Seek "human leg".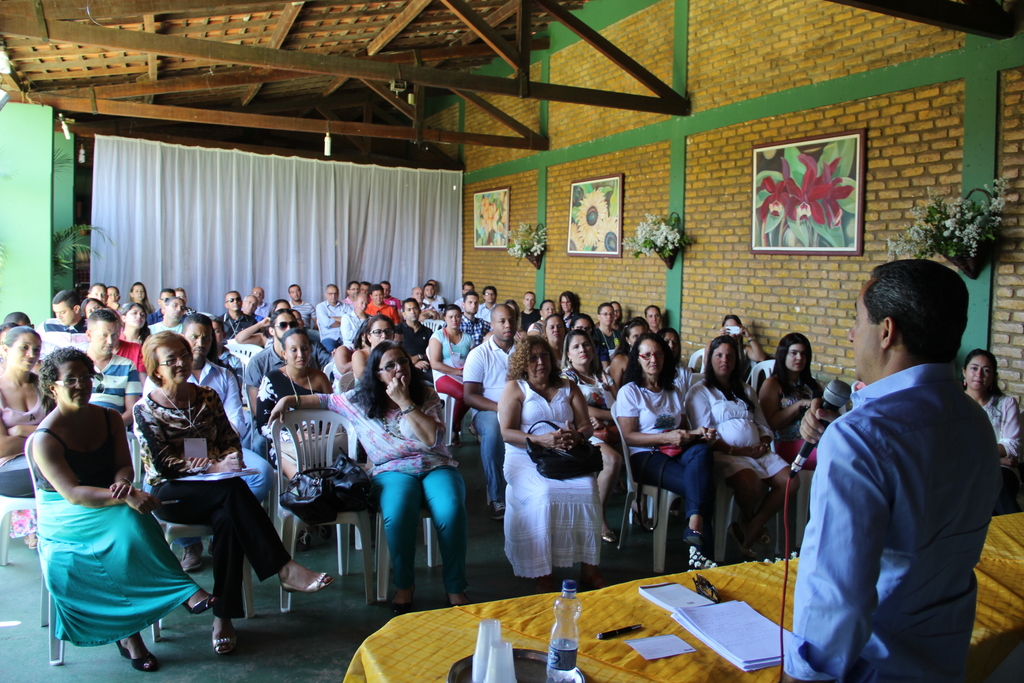
[420,468,467,608].
